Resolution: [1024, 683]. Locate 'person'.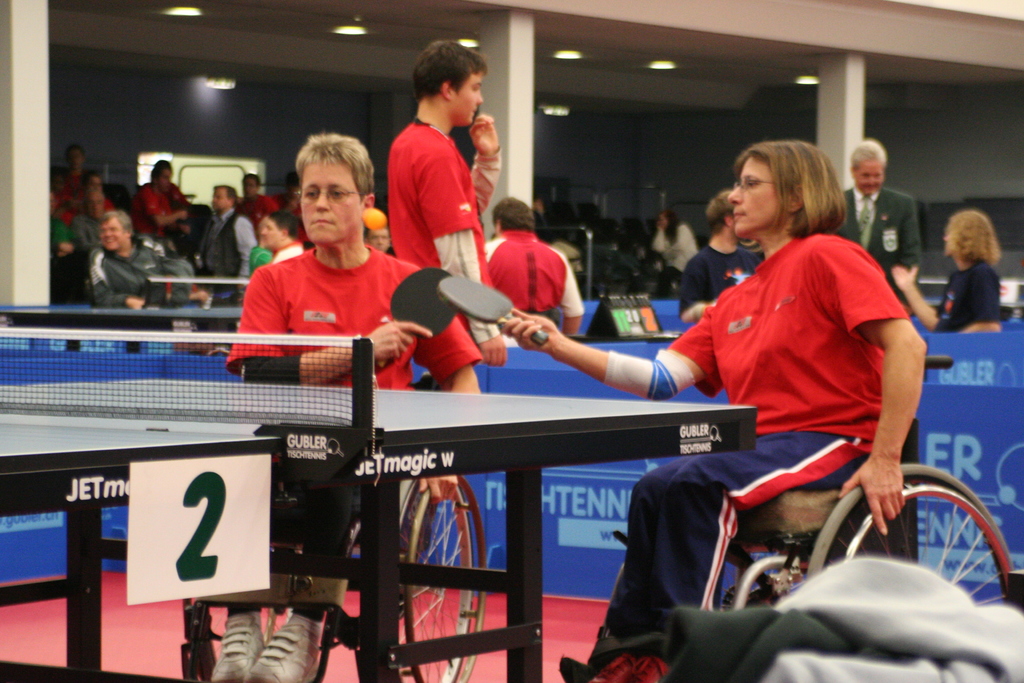
box=[620, 128, 953, 611].
